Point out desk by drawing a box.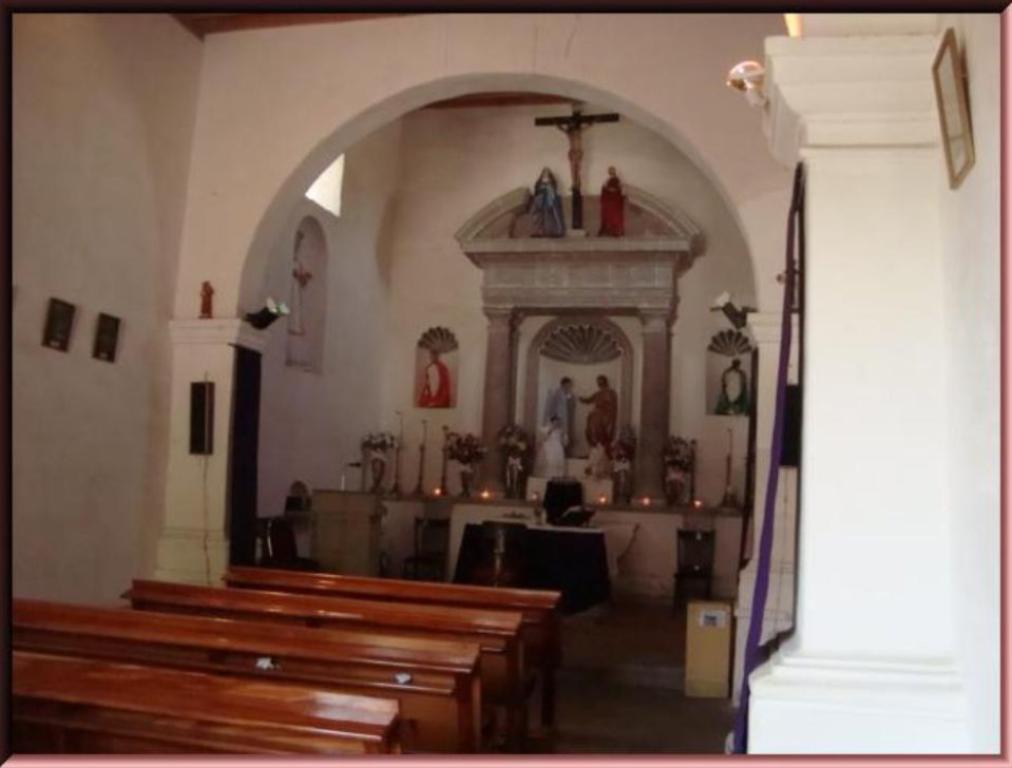
region(19, 554, 588, 761).
